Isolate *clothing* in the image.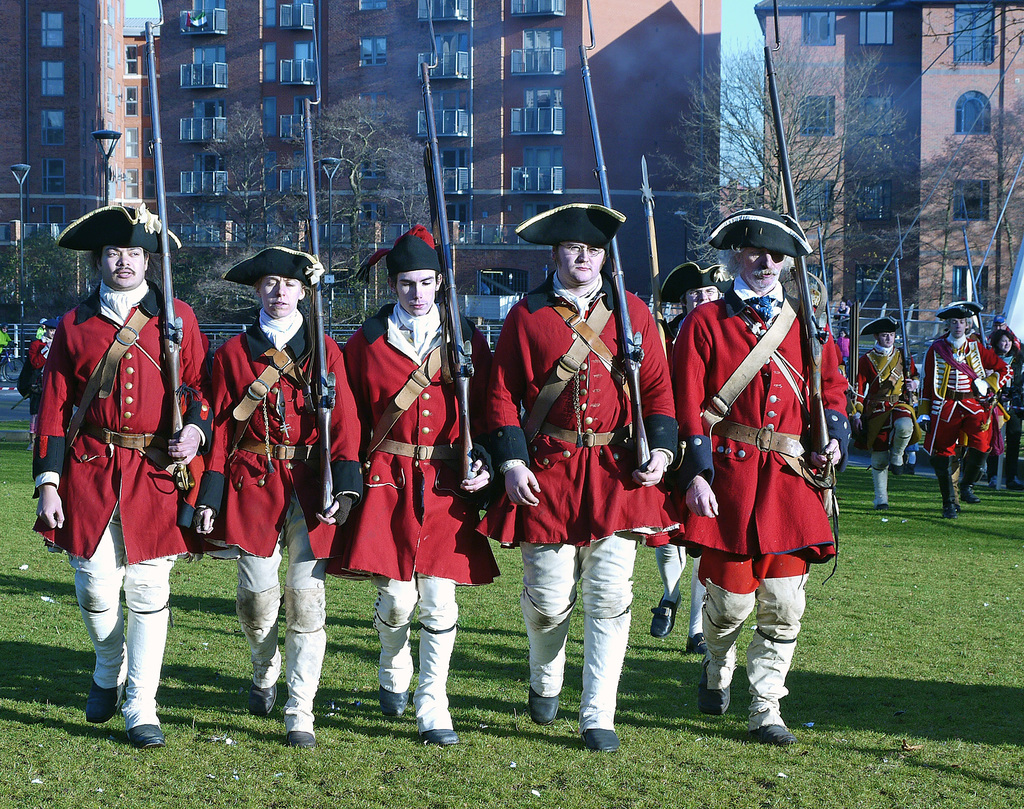
Isolated region: 691 264 851 657.
